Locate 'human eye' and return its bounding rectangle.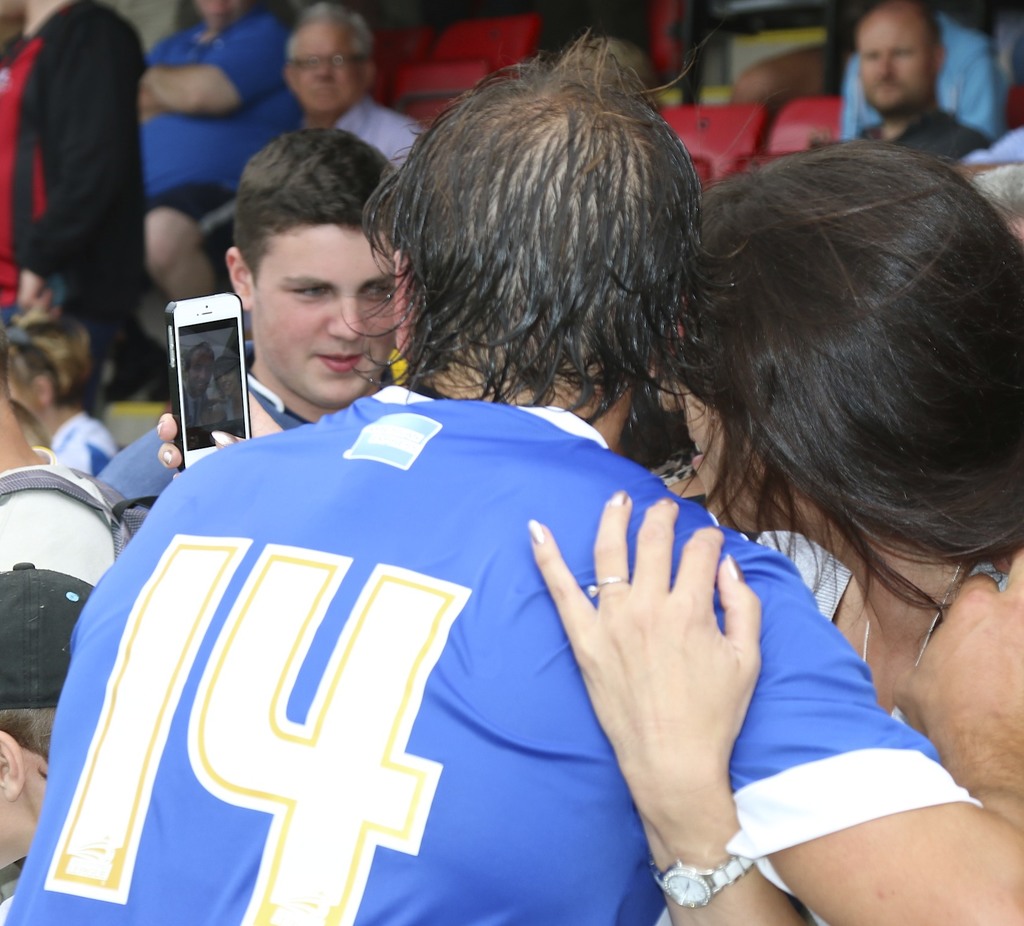
x1=893 y1=49 x2=909 y2=59.
